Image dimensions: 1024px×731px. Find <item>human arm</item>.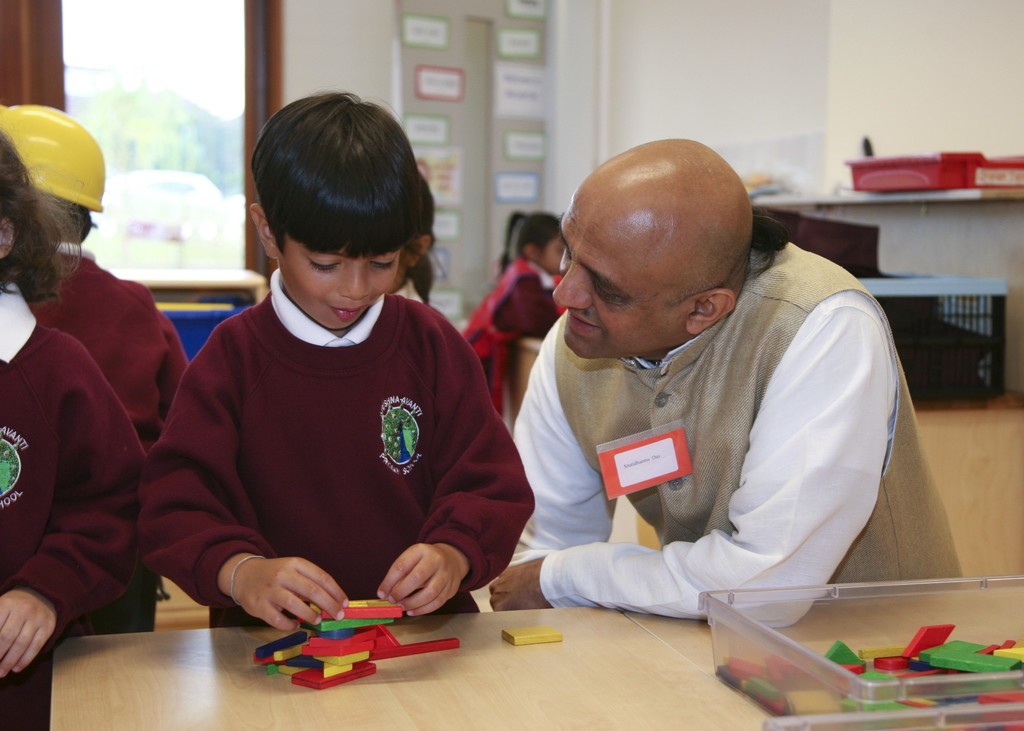
bbox(136, 312, 357, 630).
